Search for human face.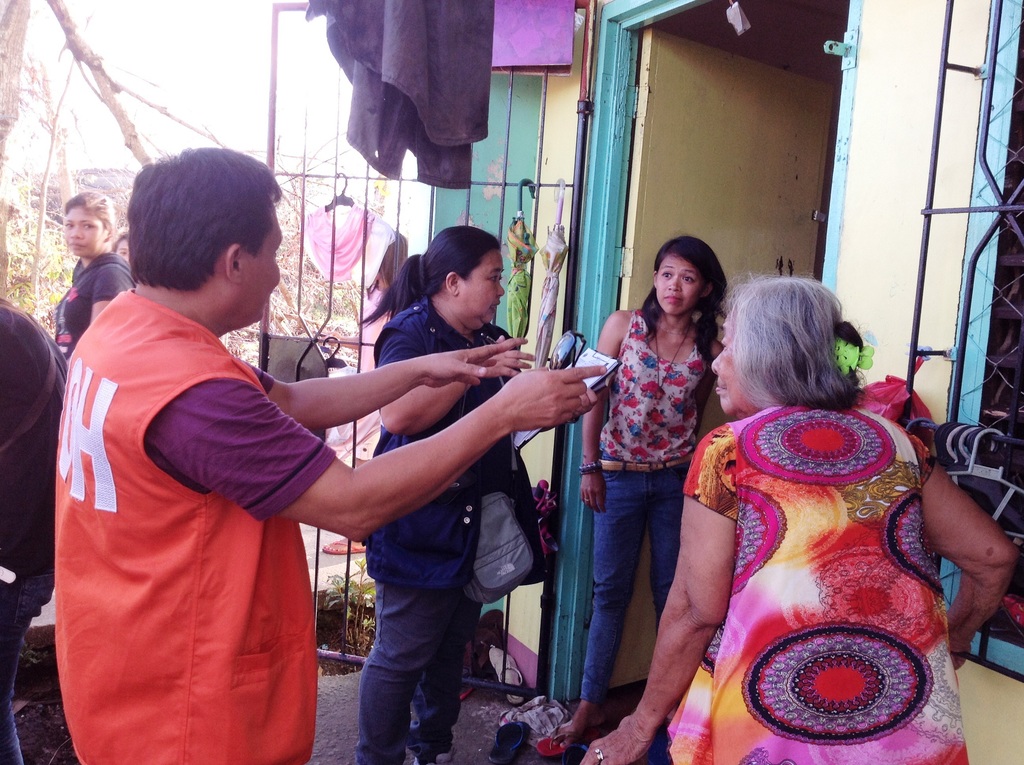
Found at bbox=[655, 254, 700, 311].
